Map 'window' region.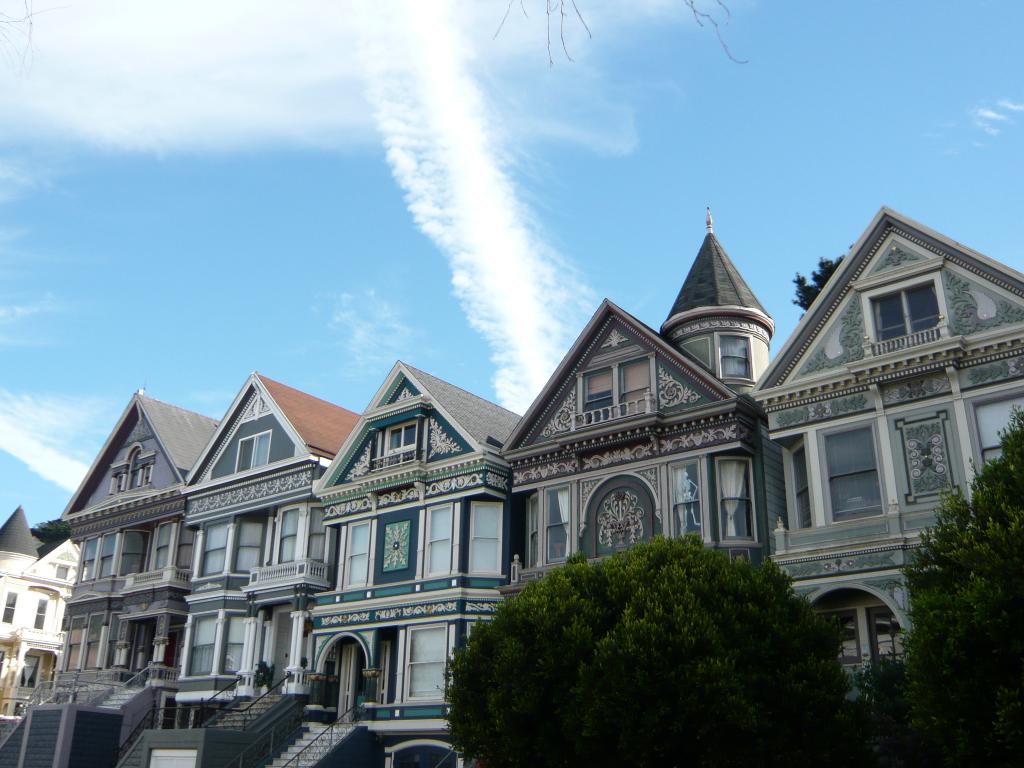
Mapped to locate(713, 451, 759, 543).
